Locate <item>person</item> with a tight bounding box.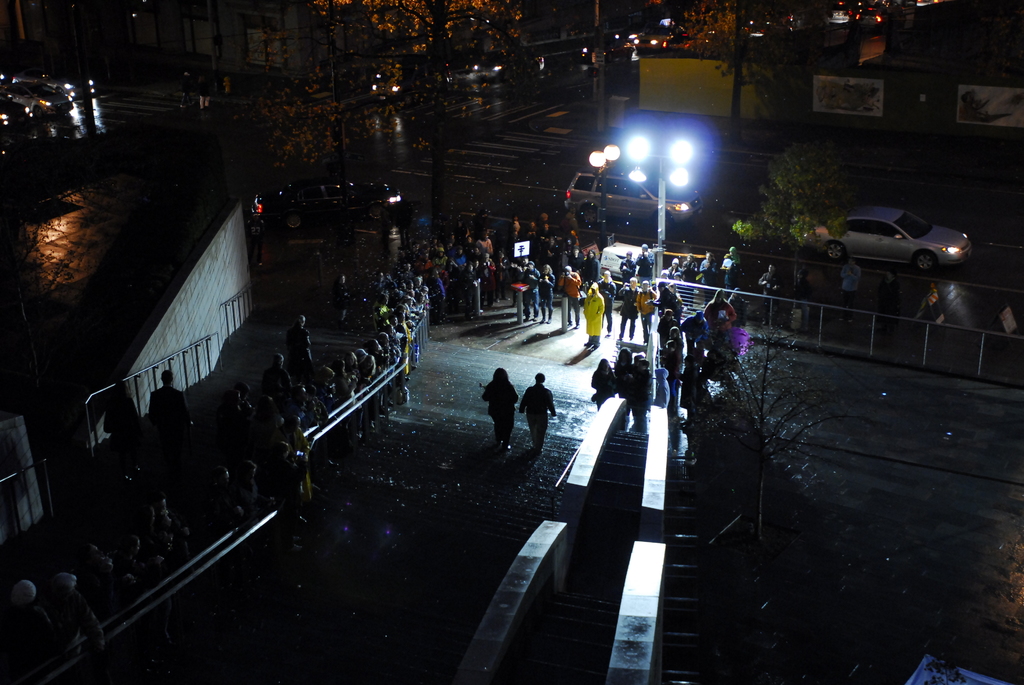
pyautogui.locateOnScreen(684, 307, 710, 356).
